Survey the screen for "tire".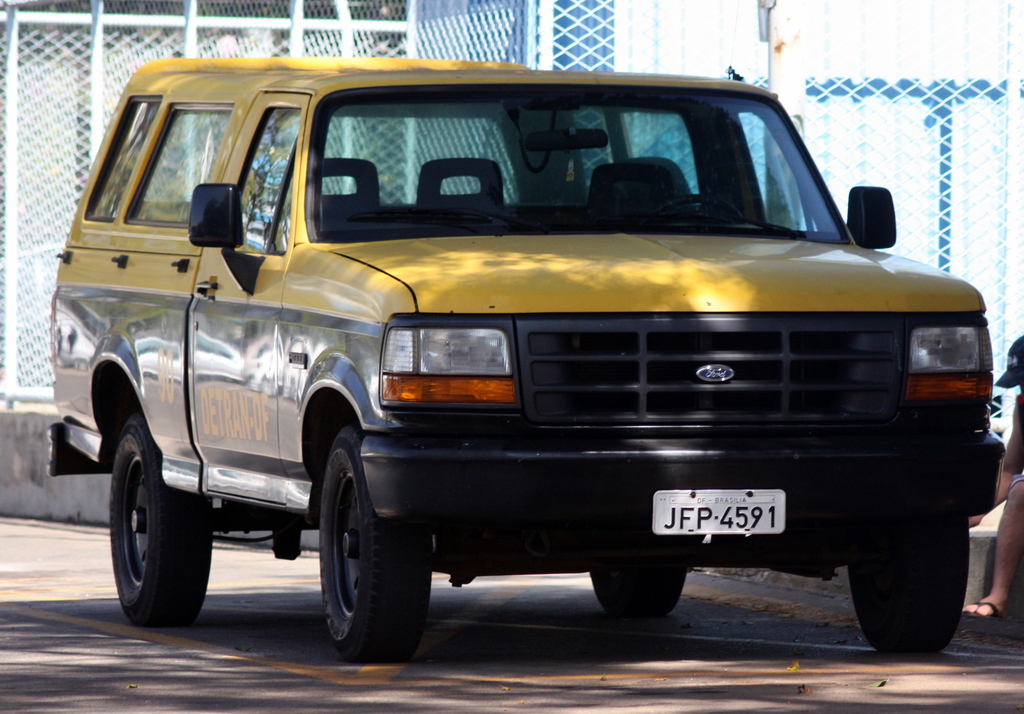
Survey found: [590,566,684,624].
